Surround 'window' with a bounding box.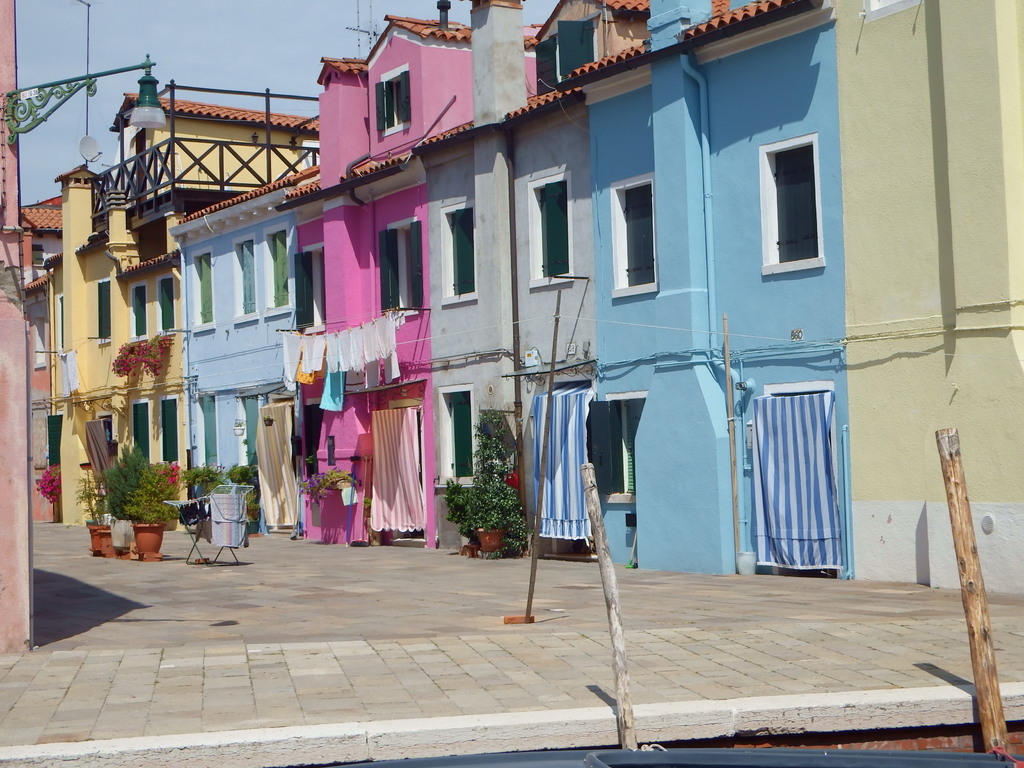
detection(230, 240, 259, 319).
